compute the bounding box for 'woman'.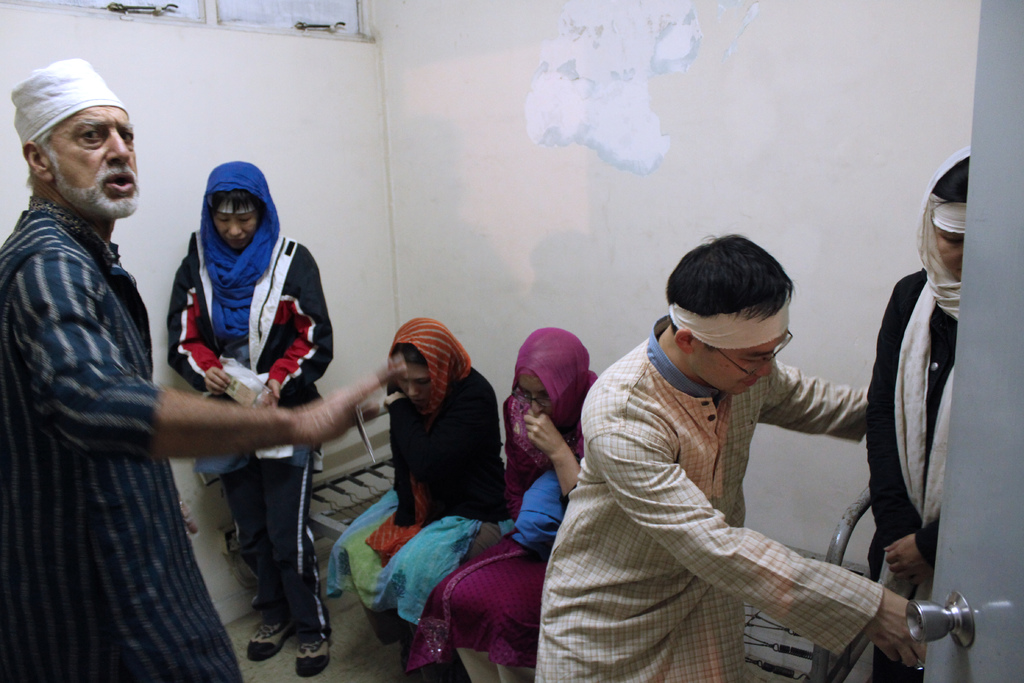
bbox=(409, 324, 596, 682).
